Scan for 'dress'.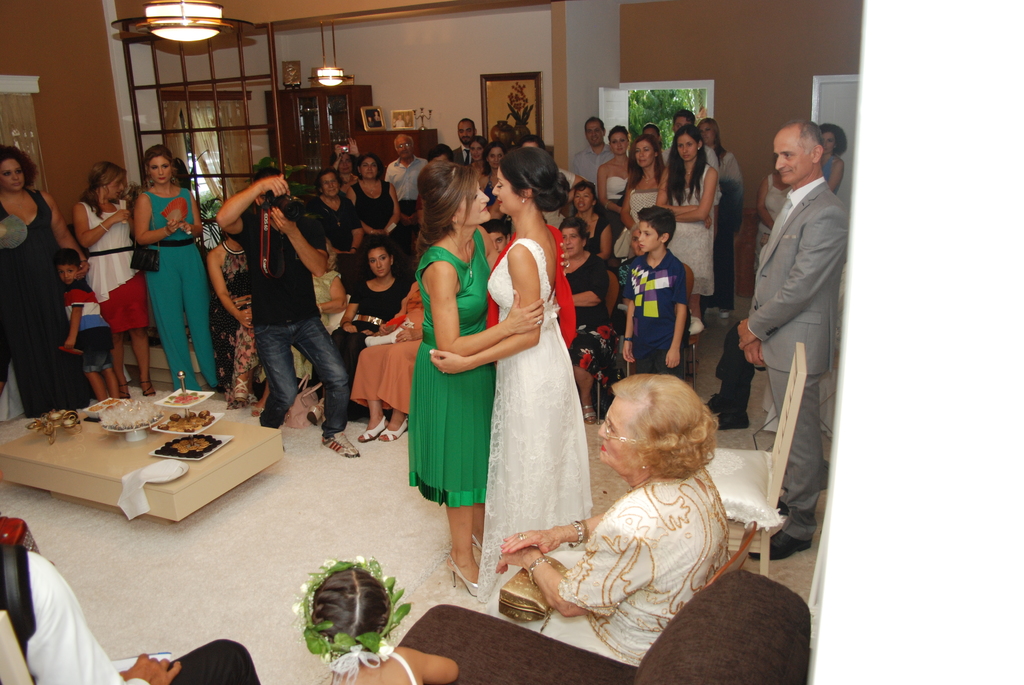
Scan result: 406, 228, 497, 508.
